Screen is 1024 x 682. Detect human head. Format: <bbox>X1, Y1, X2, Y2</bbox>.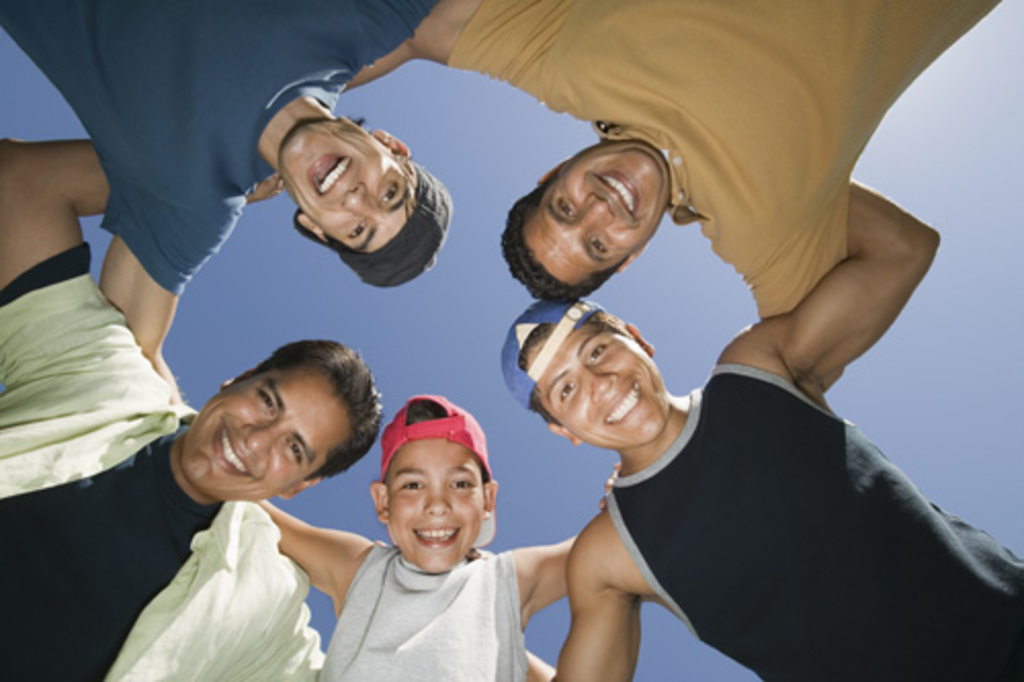
<bbox>500, 139, 672, 305</bbox>.
